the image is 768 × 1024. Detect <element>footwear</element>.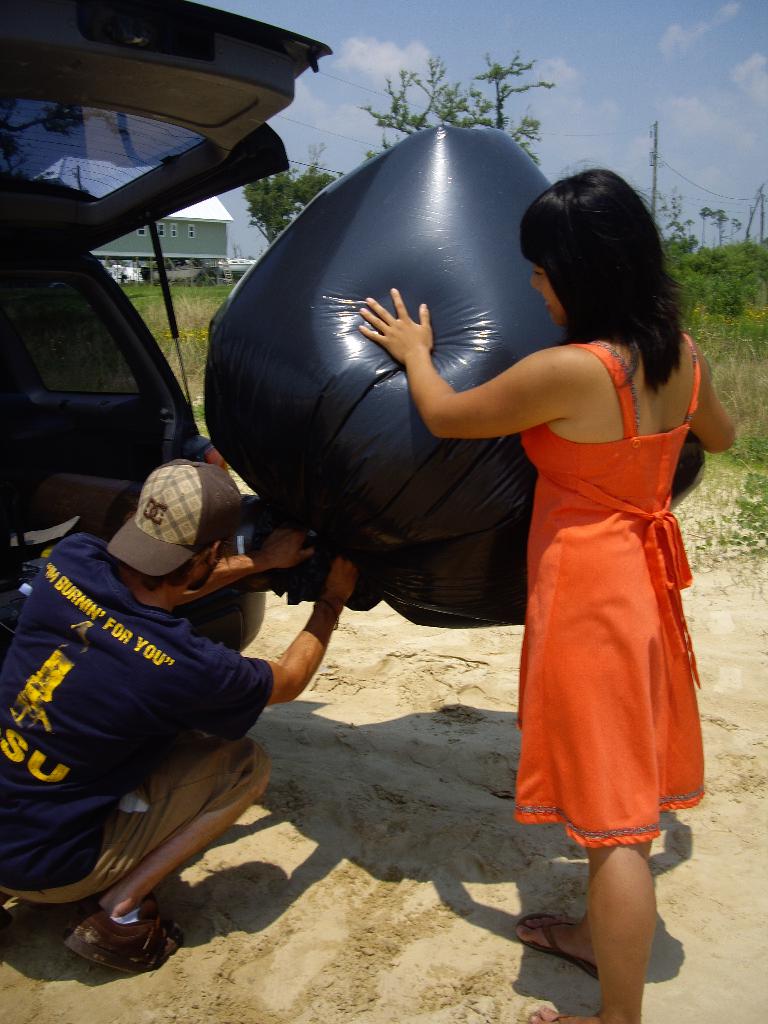
Detection: locate(58, 895, 180, 975).
